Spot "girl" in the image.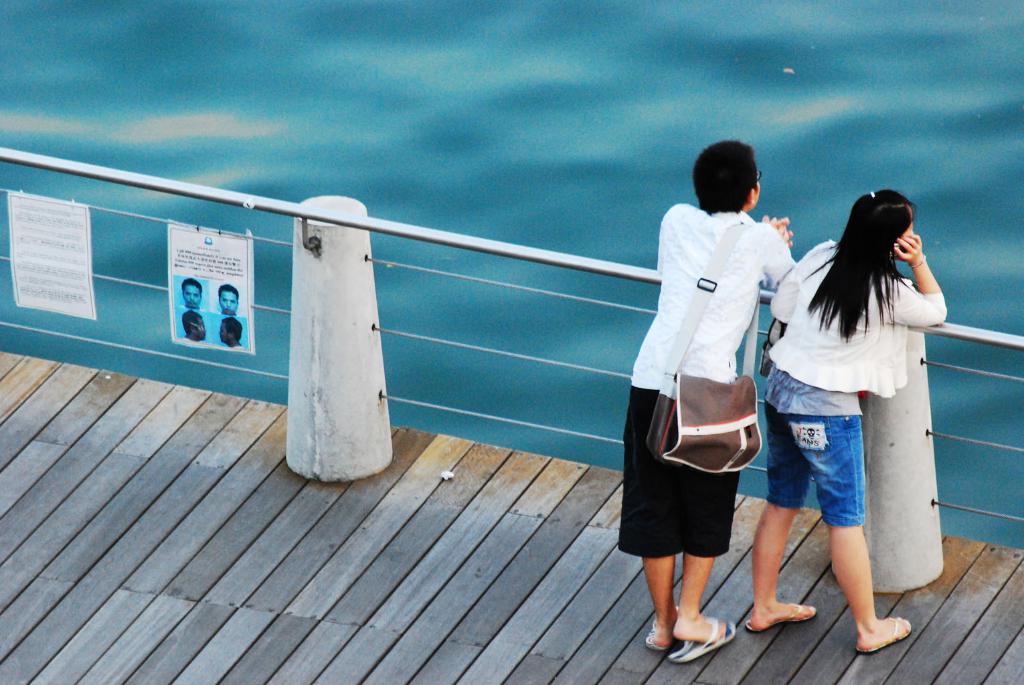
"girl" found at <box>746,173,959,640</box>.
